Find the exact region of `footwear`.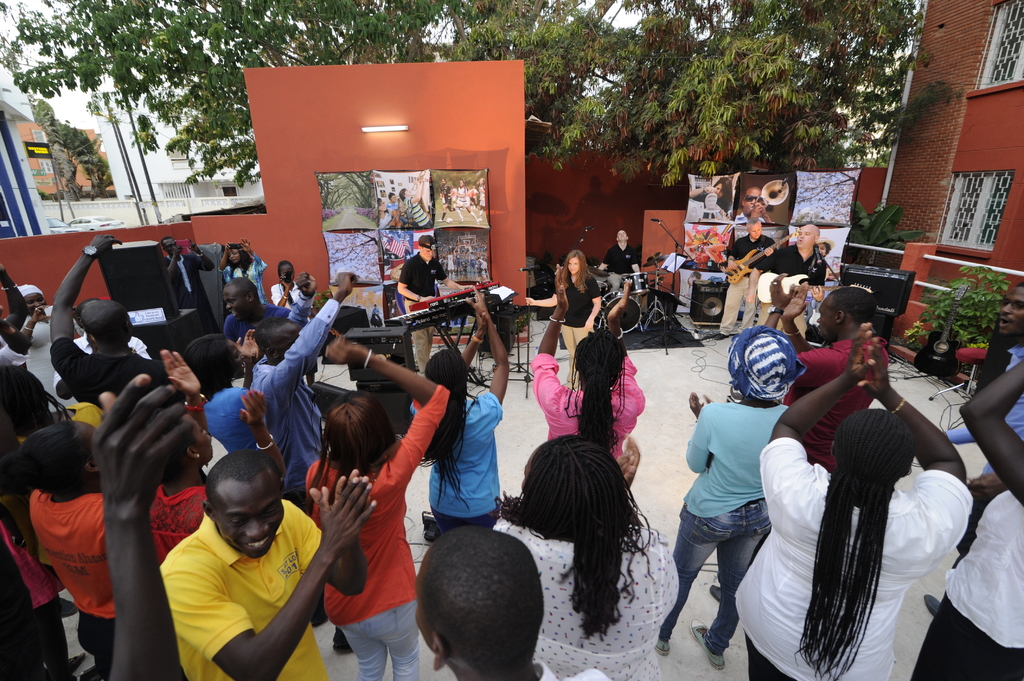
Exact region: box(711, 584, 720, 603).
